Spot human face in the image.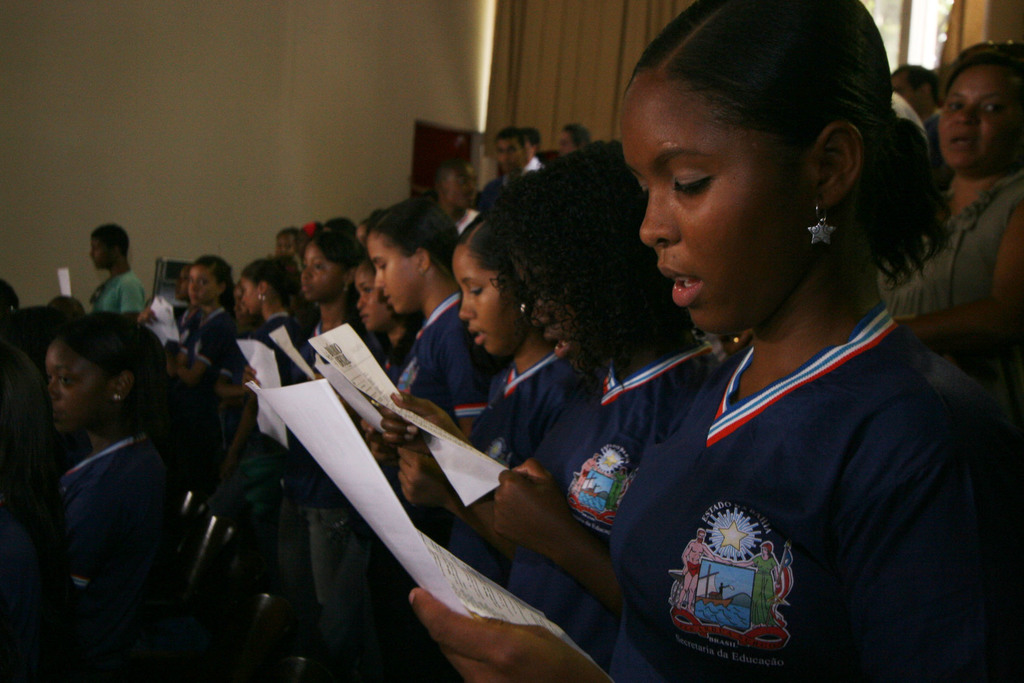
human face found at locate(182, 261, 216, 306).
